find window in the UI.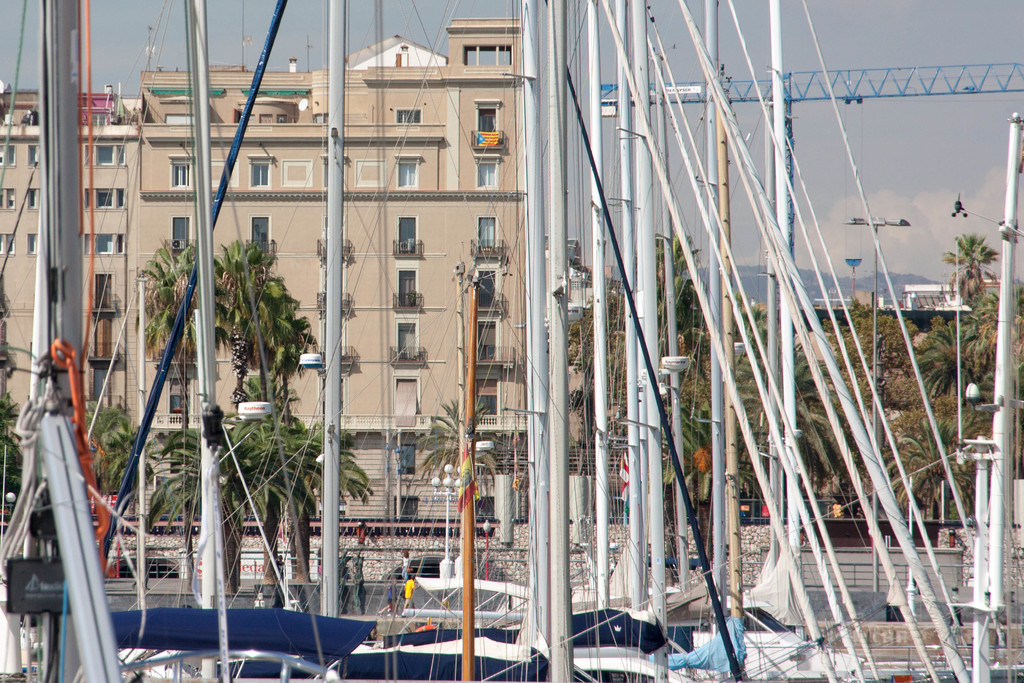
UI element at select_region(397, 320, 424, 362).
